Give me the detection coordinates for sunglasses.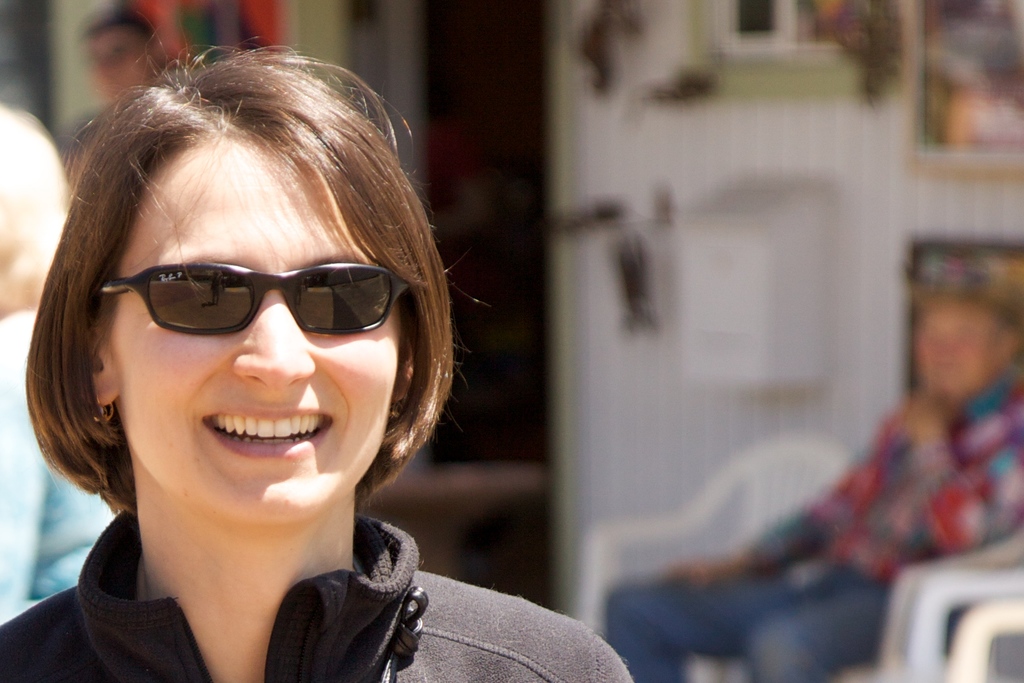
BBox(100, 262, 408, 335).
